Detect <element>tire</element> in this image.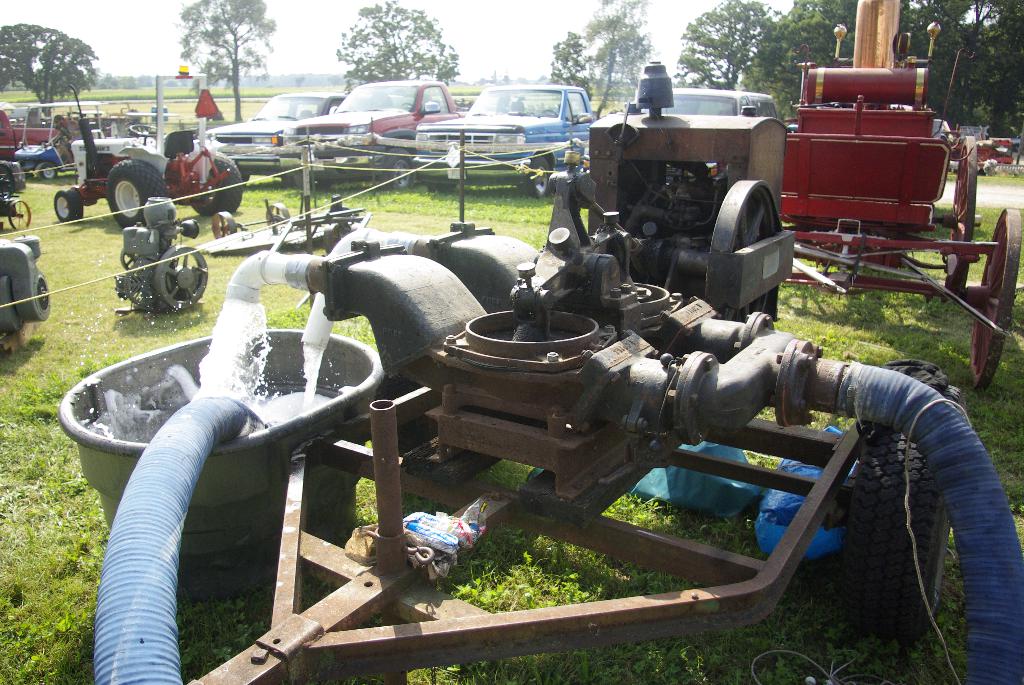
Detection: (841,402,970,657).
